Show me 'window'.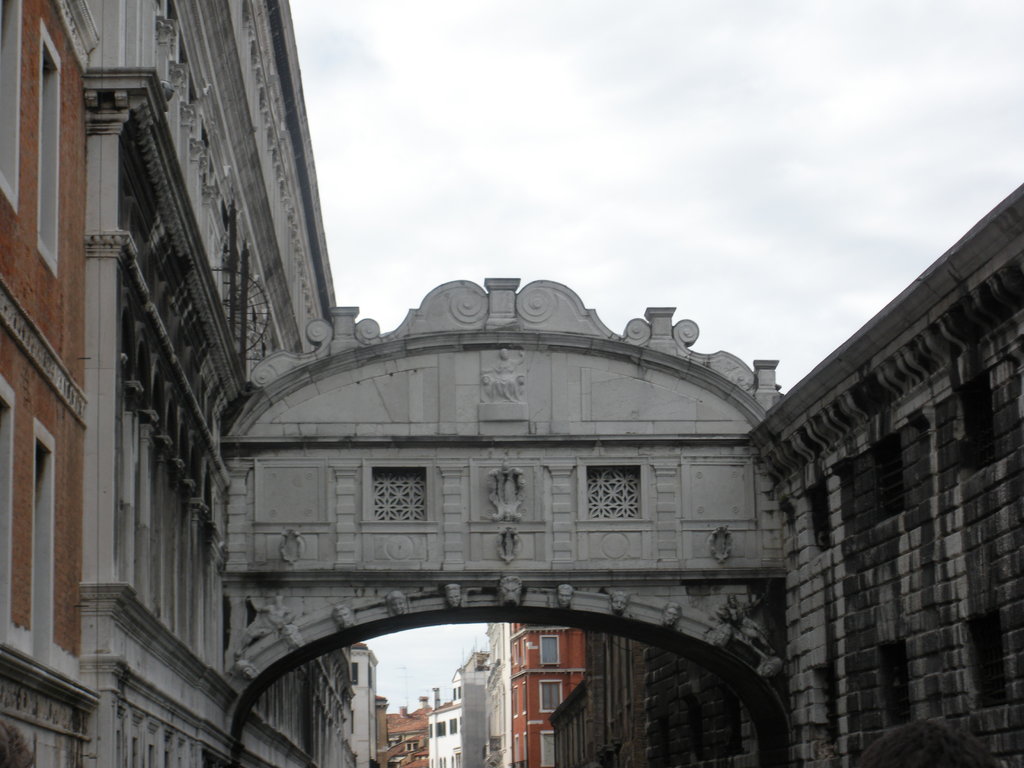
'window' is here: l=34, t=417, r=60, b=675.
